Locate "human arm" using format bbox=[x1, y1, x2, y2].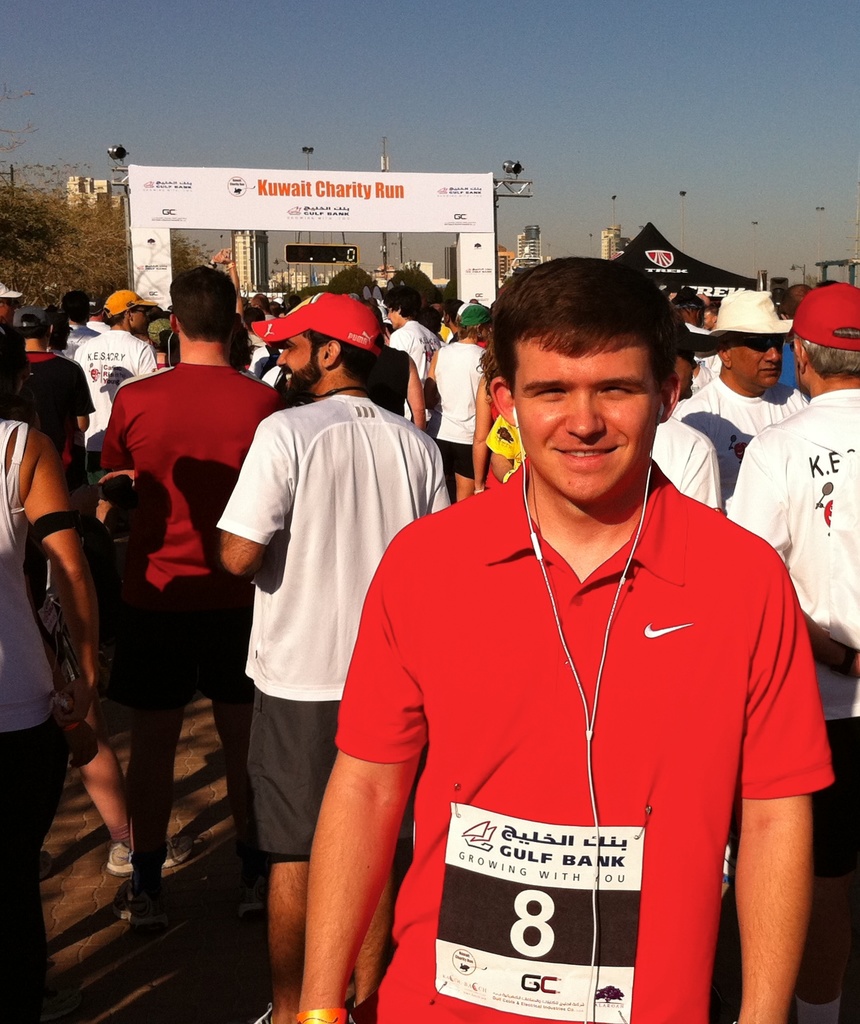
bbox=[302, 515, 433, 1019].
